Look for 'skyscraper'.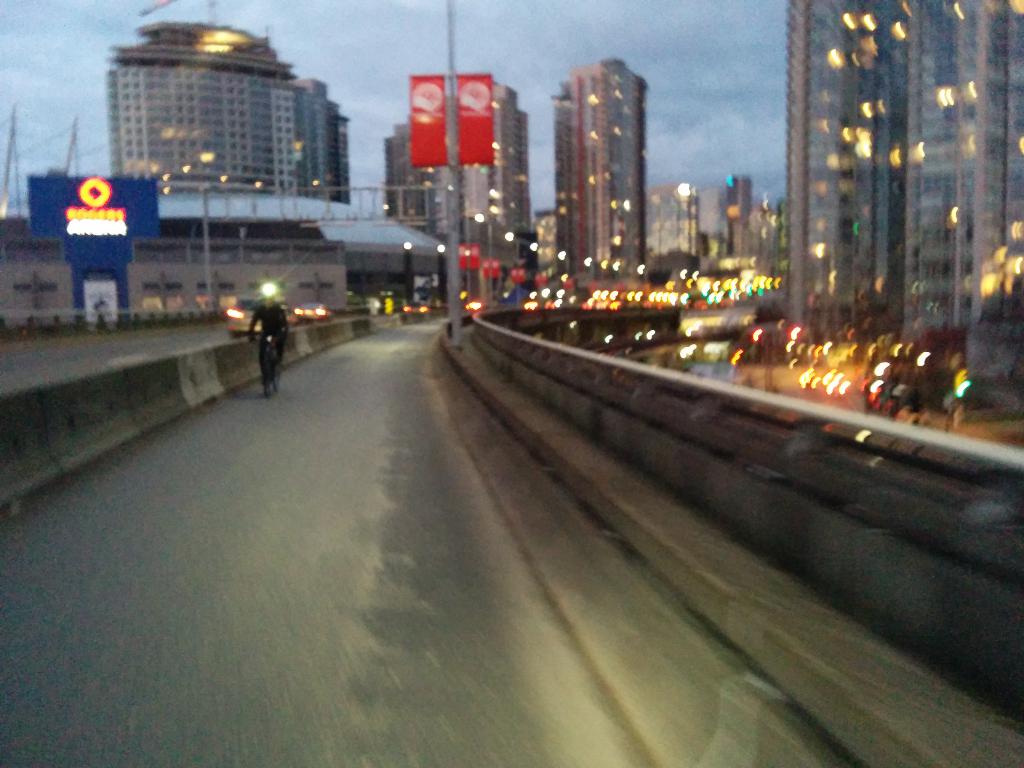
Found: bbox(729, 167, 755, 251).
